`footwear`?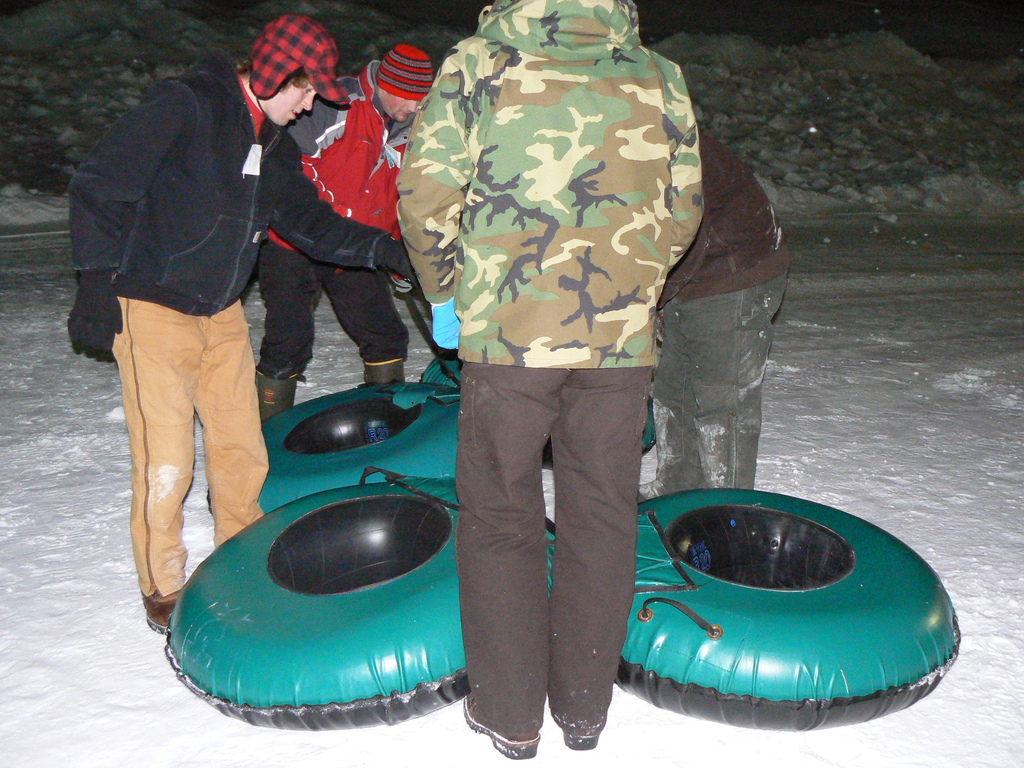
554:721:600:749
